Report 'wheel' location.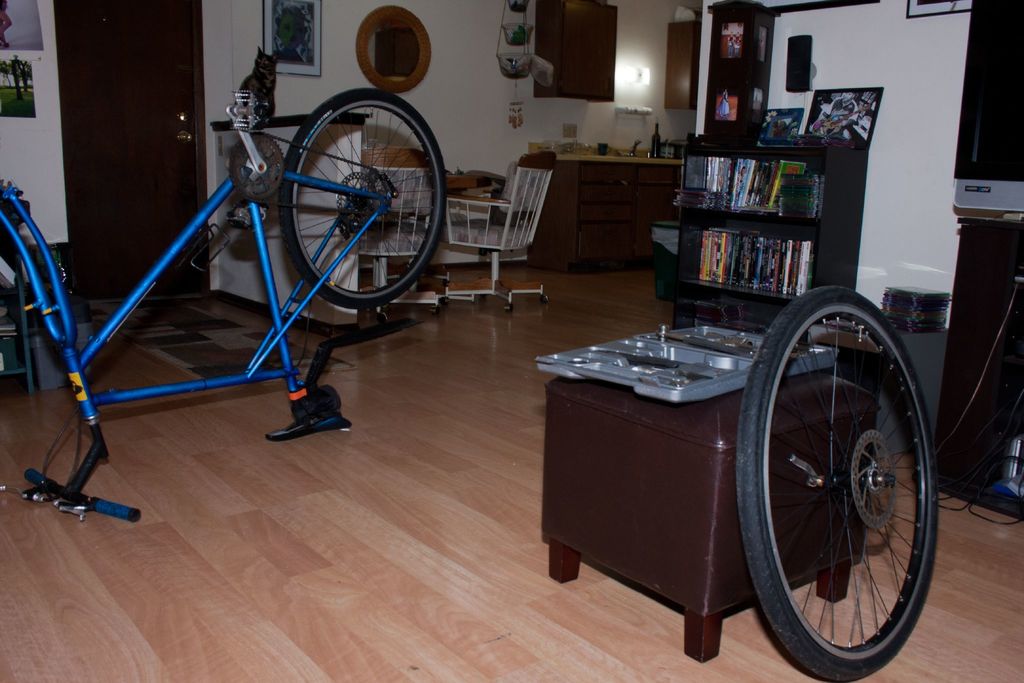
Report: BBox(478, 291, 488, 299).
